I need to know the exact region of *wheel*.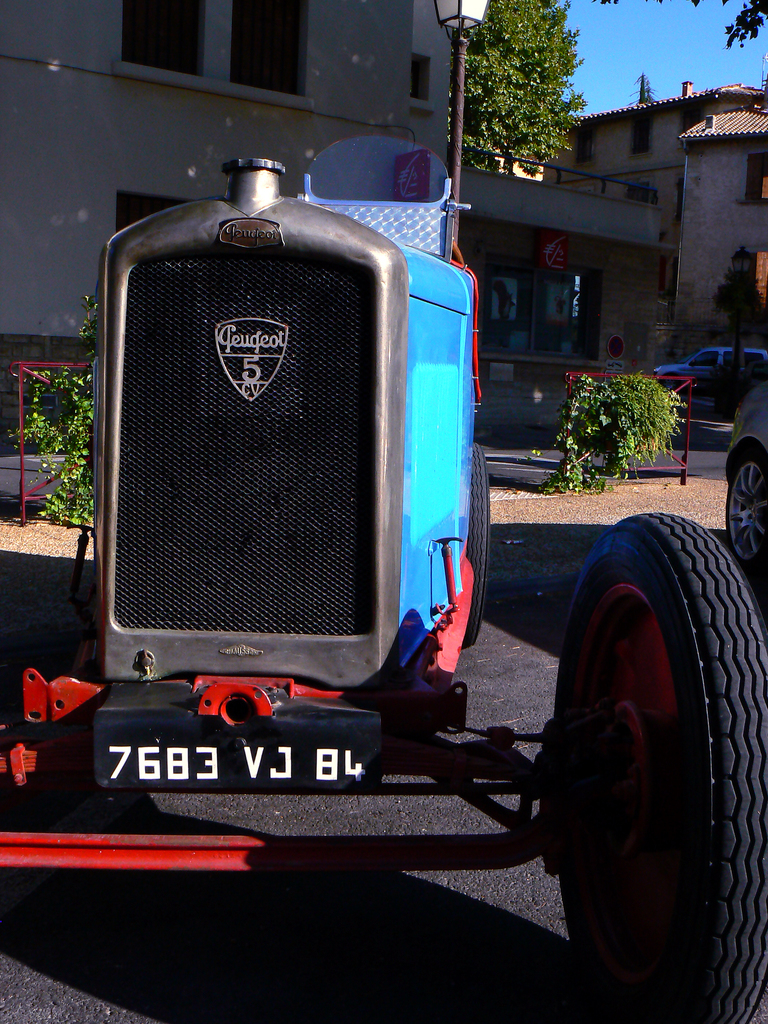
Region: <region>466, 441, 490, 644</region>.
